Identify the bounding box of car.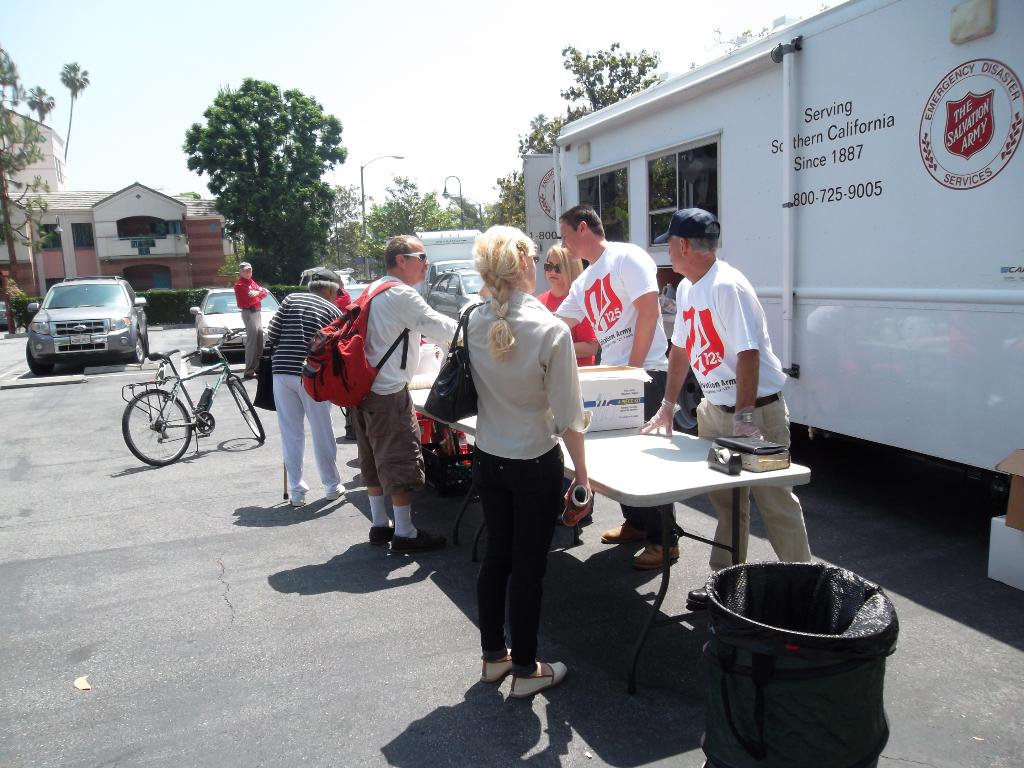
22/278/148/377.
